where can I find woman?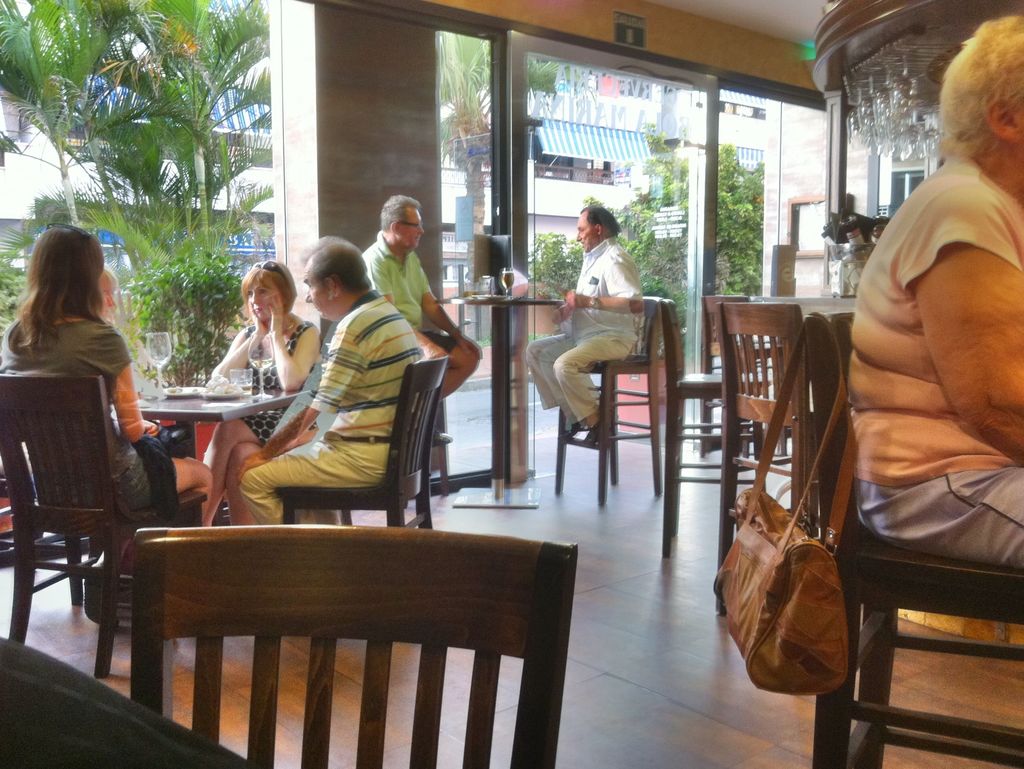
You can find it at x1=844, y1=17, x2=1023, y2=569.
